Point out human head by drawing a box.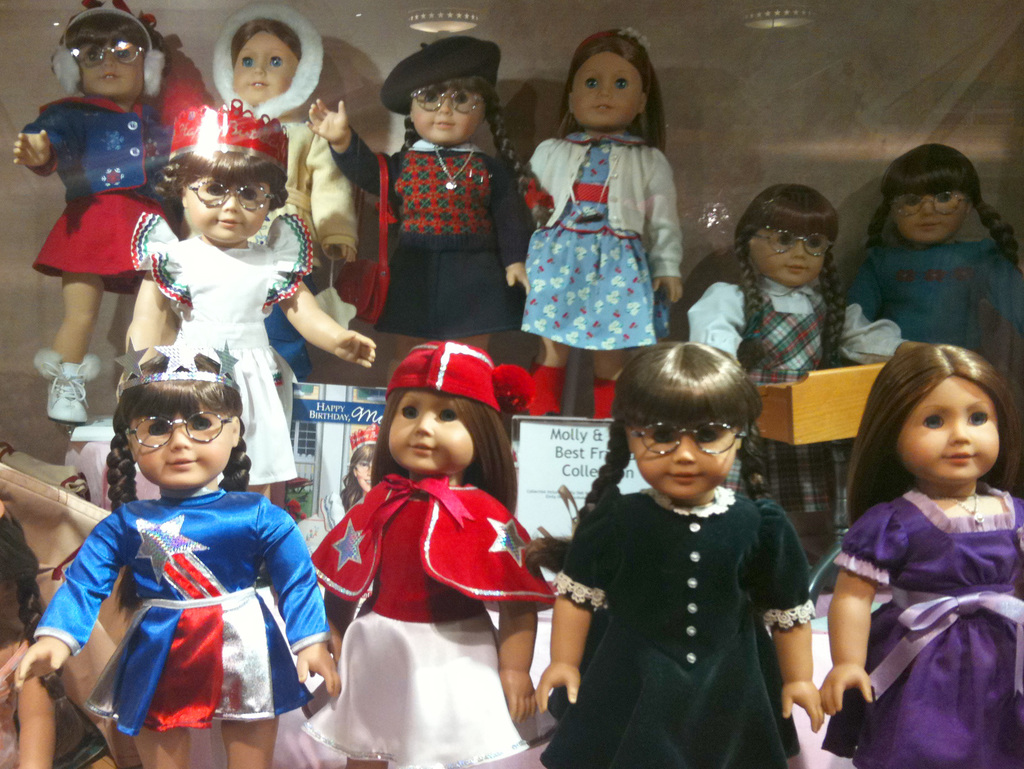
x1=50, y1=6, x2=165, y2=102.
